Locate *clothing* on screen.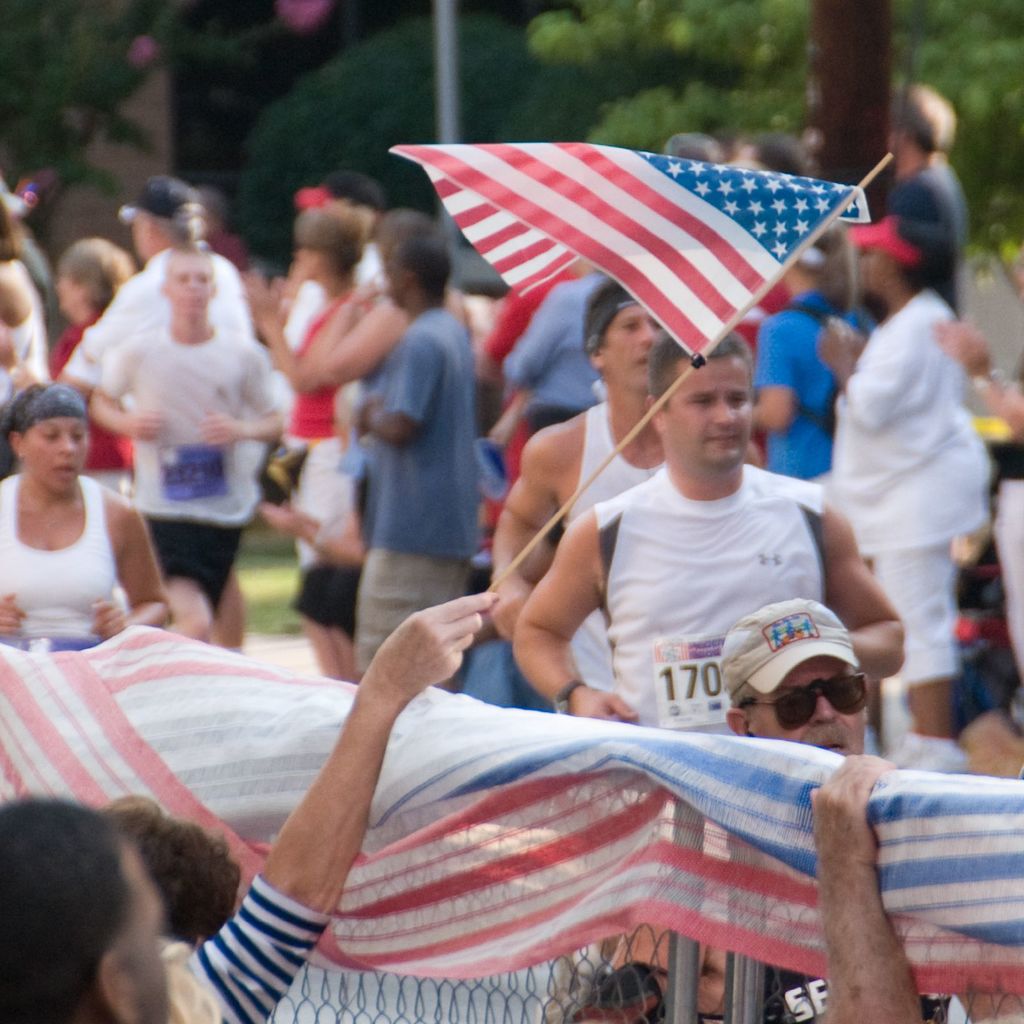
On screen at <box>755,280,879,480</box>.
